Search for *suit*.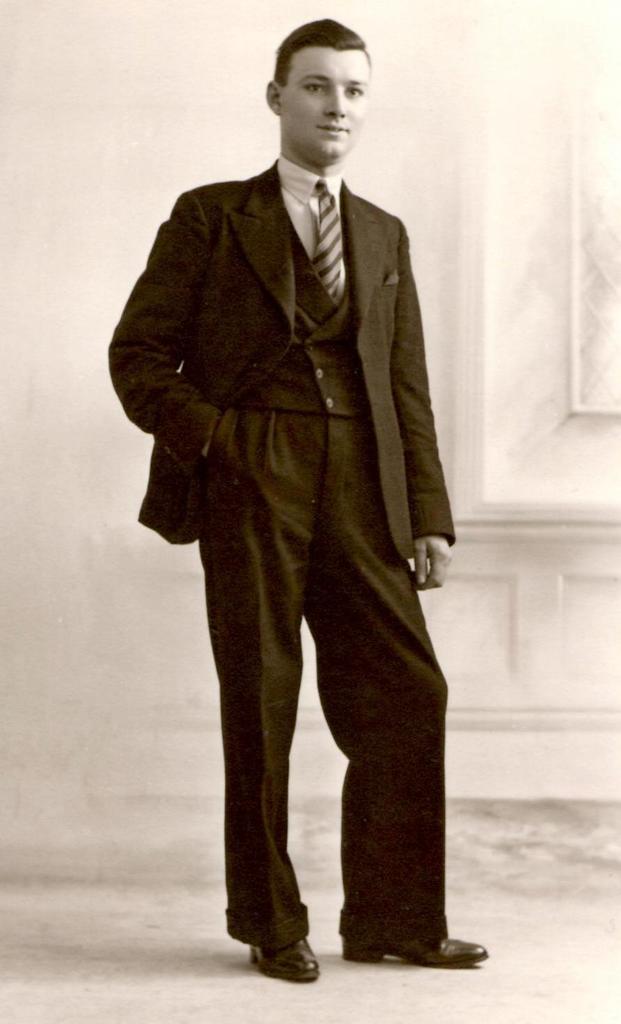
Found at 114, 63, 462, 970.
